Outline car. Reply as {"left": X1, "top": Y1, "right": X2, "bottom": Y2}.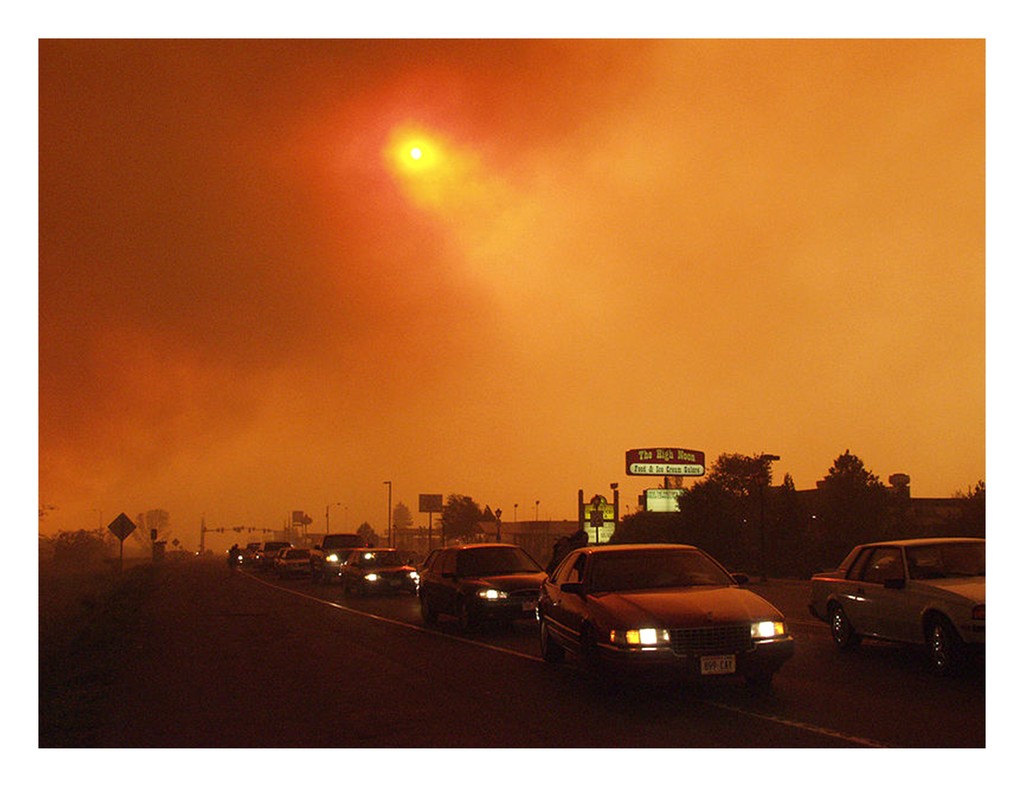
{"left": 808, "top": 542, "right": 988, "bottom": 687}.
